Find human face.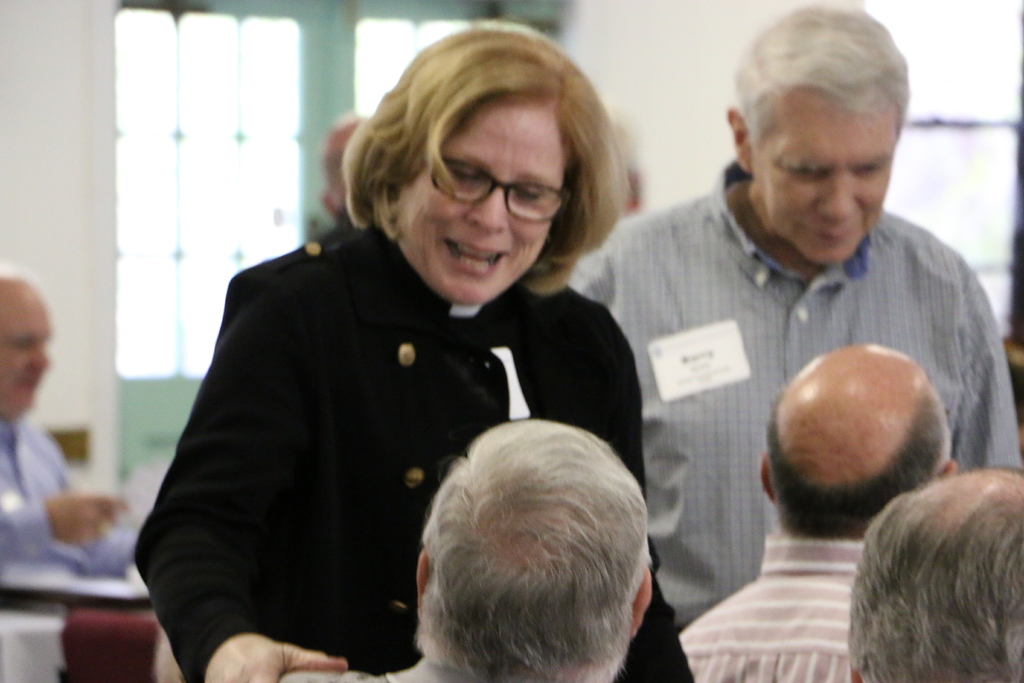
0/281/67/428.
